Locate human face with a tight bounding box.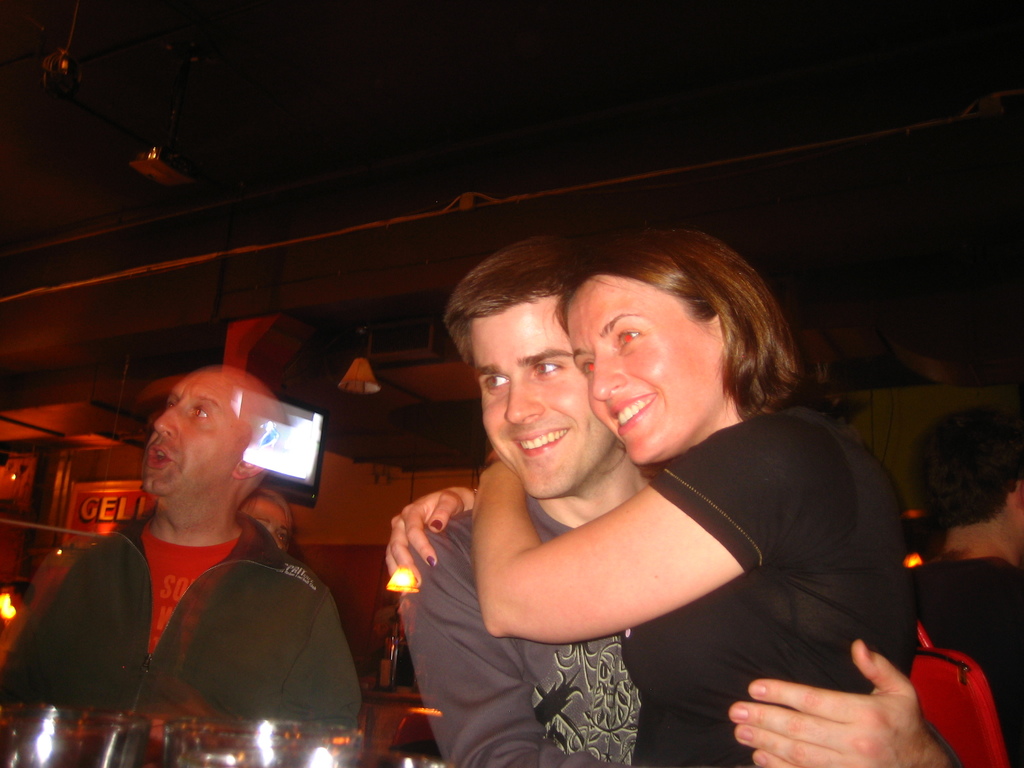
box=[469, 302, 613, 498].
